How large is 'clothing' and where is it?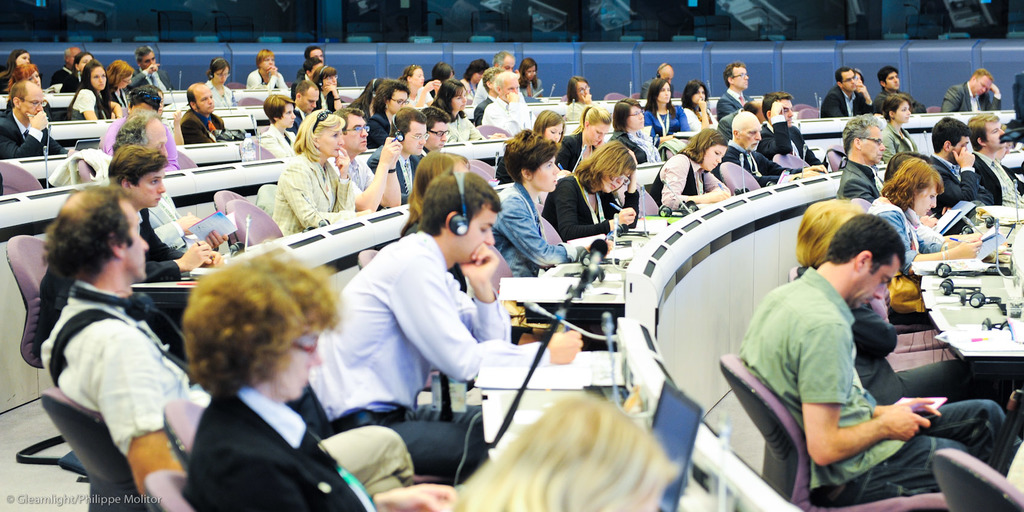
Bounding box: detection(566, 99, 595, 122).
